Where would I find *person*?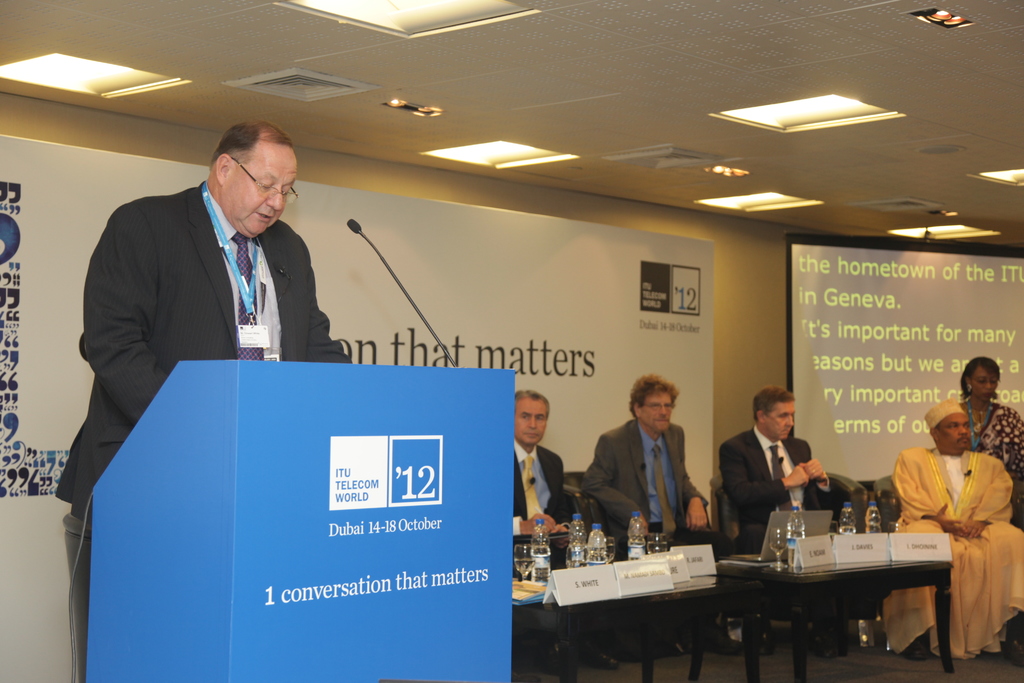
At [500,389,584,531].
